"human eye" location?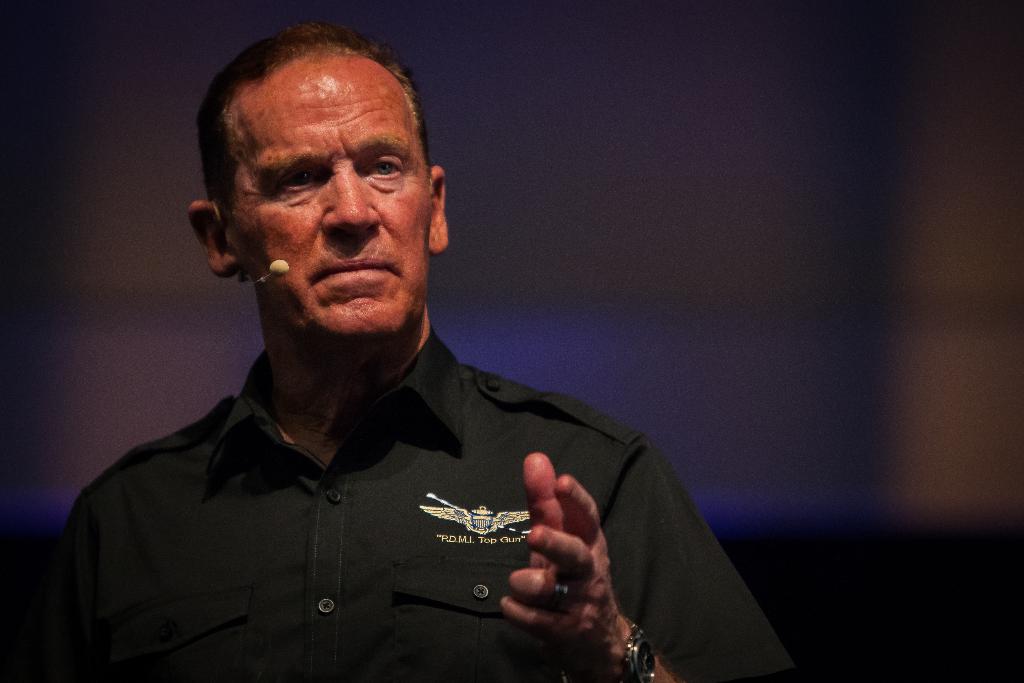
<box>279,162,325,194</box>
